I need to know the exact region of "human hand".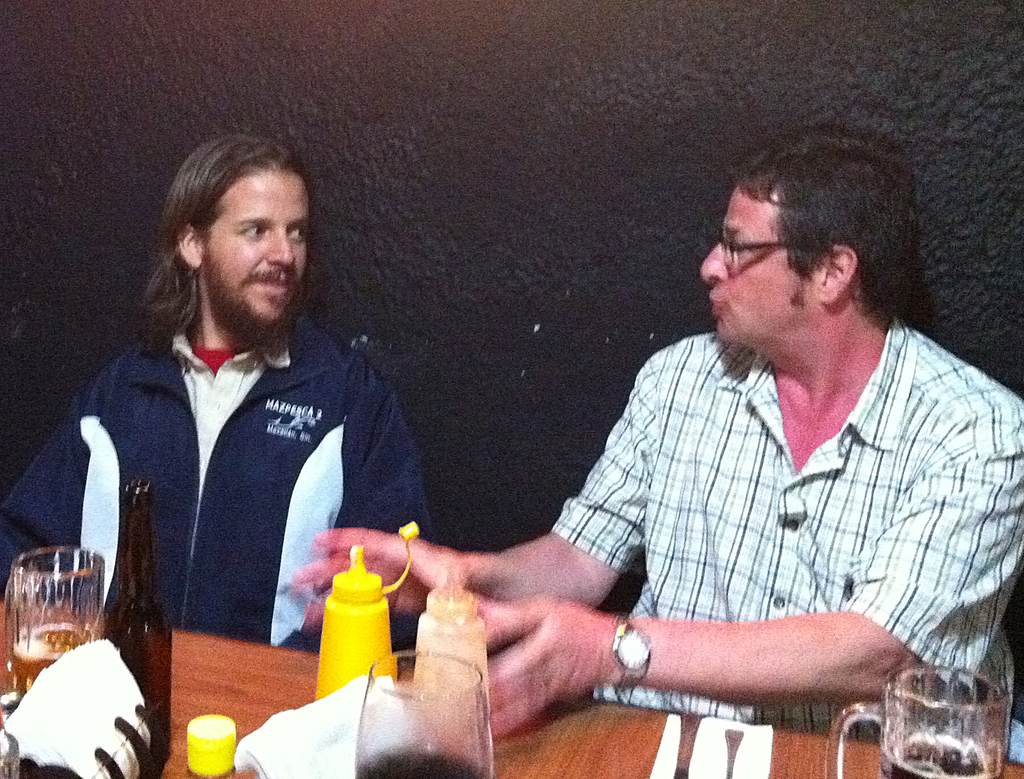
Region: bbox(476, 595, 602, 742).
